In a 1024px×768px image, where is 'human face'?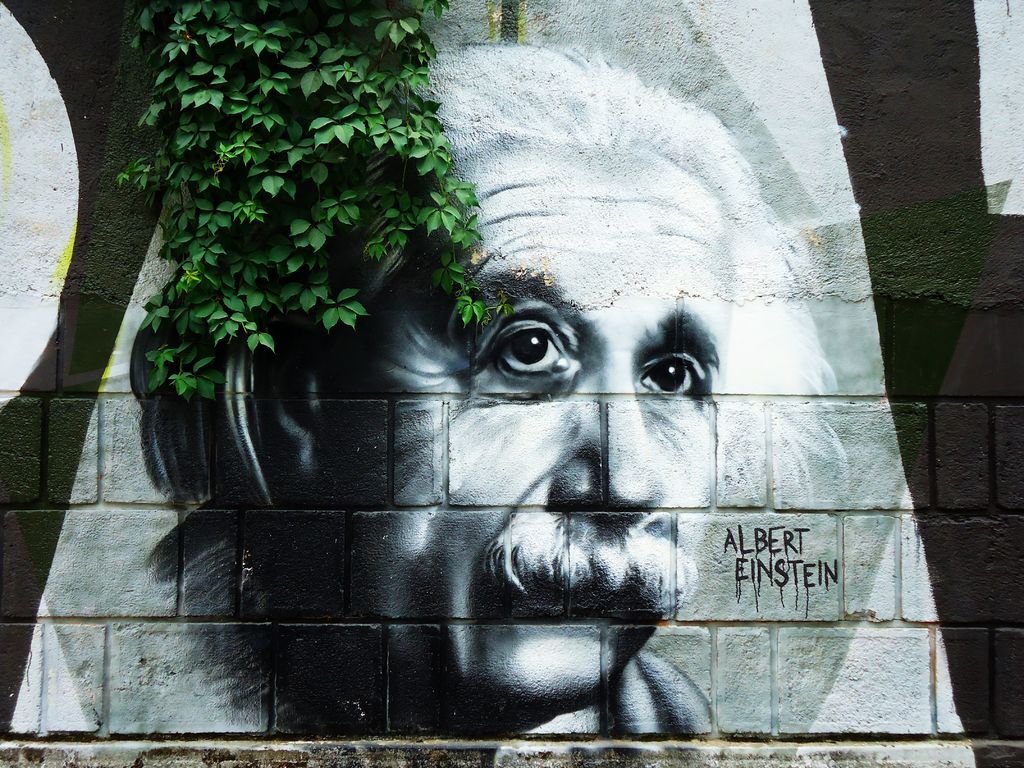
(310,166,739,716).
